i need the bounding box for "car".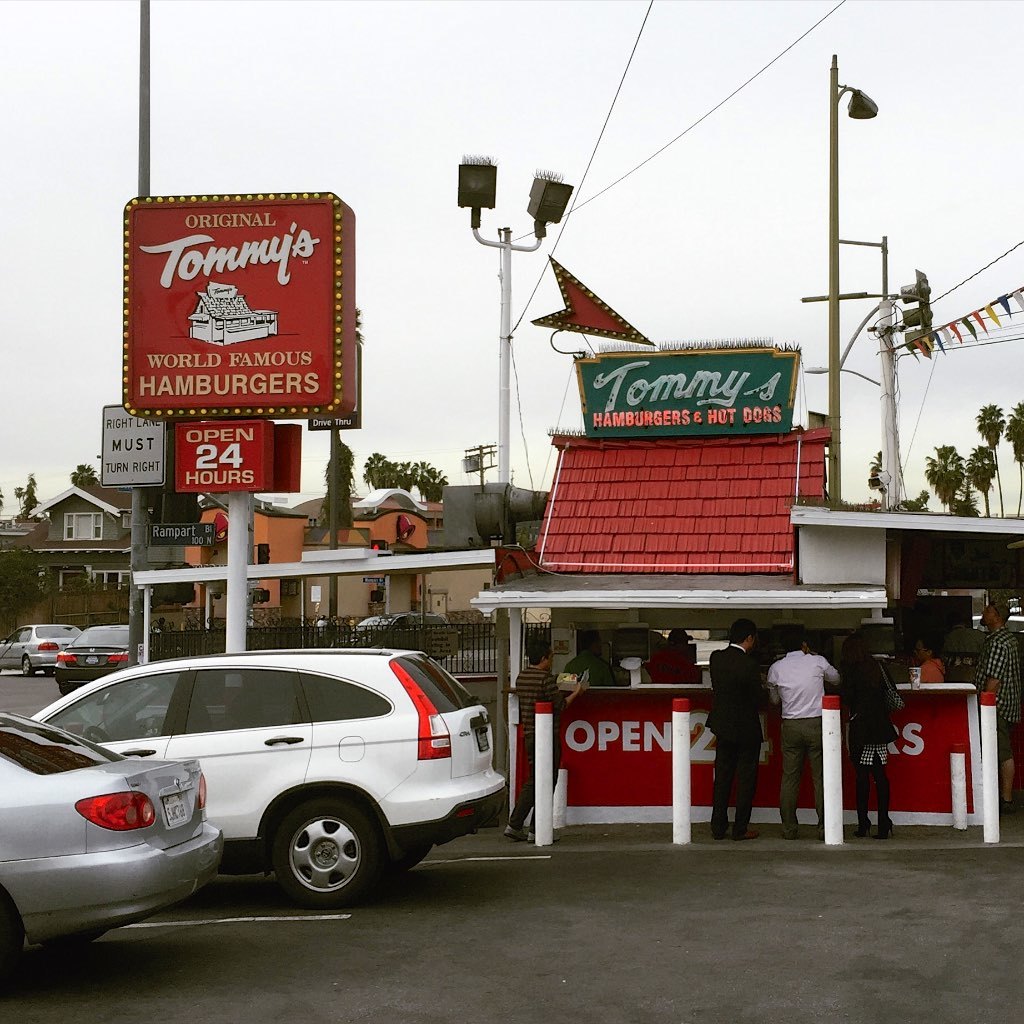
Here it is: detection(28, 648, 505, 914).
